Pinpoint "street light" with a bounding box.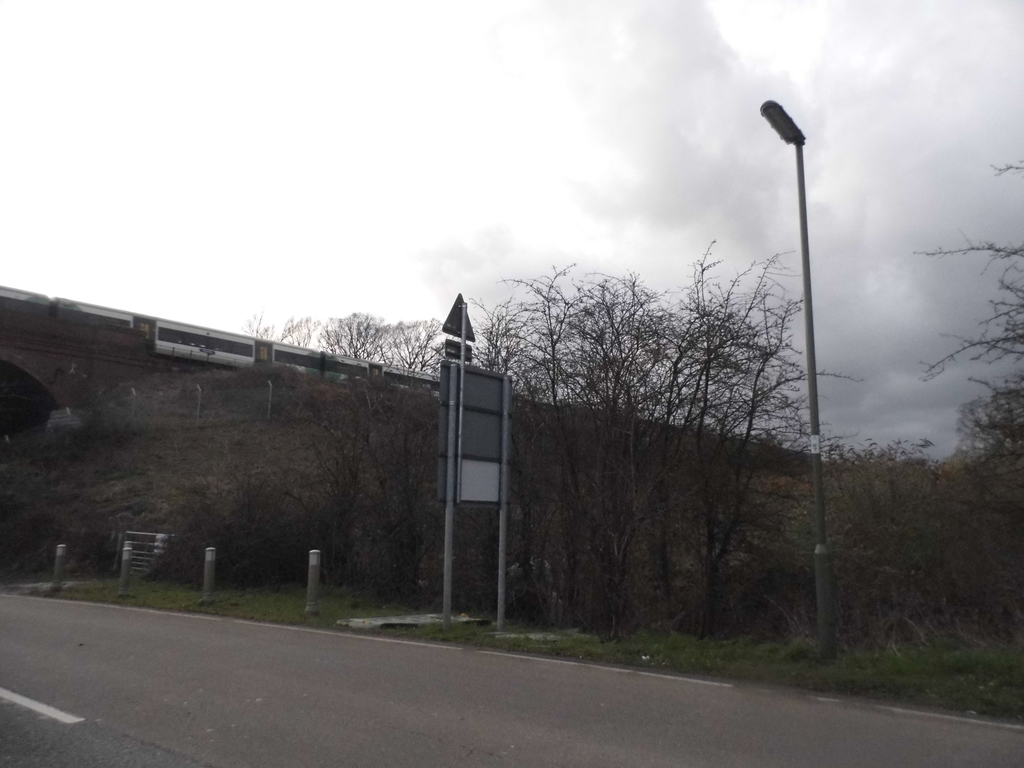
[759,98,839,668].
